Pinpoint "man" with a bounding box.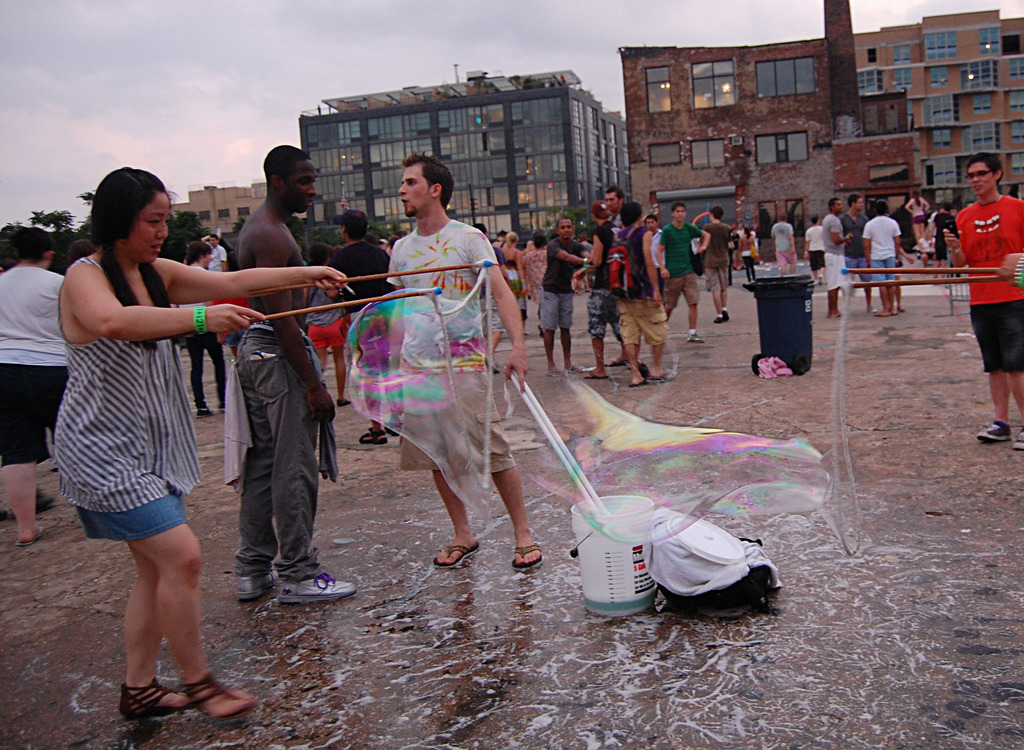
{"left": 570, "top": 198, "right": 627, "bottom": 378}.
